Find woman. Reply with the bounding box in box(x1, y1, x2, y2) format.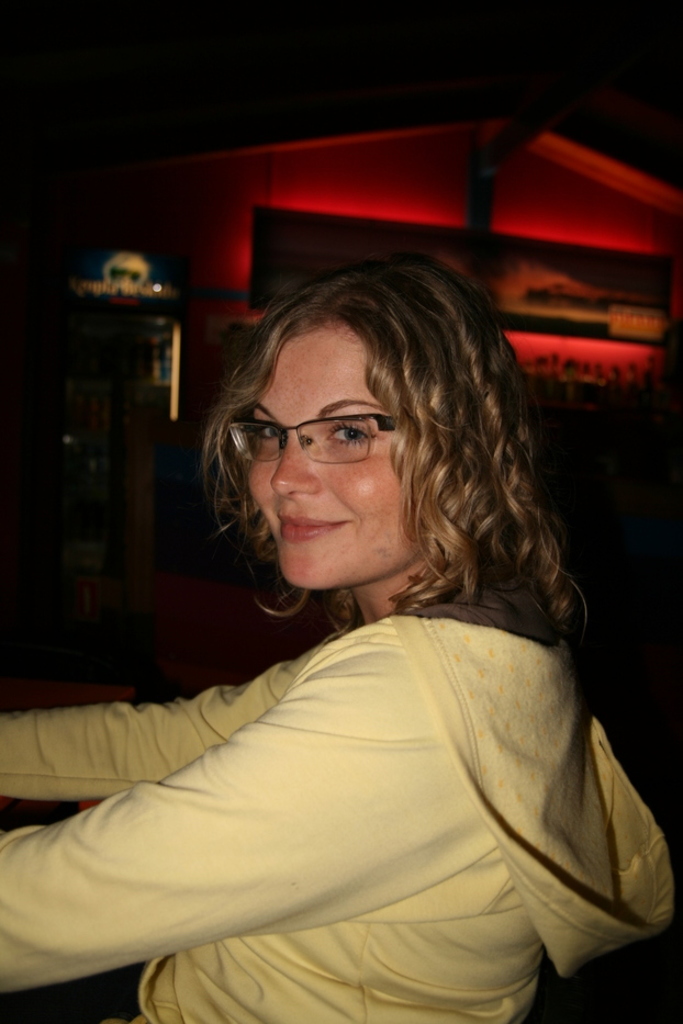
box(2, 262, 682, 1023).
